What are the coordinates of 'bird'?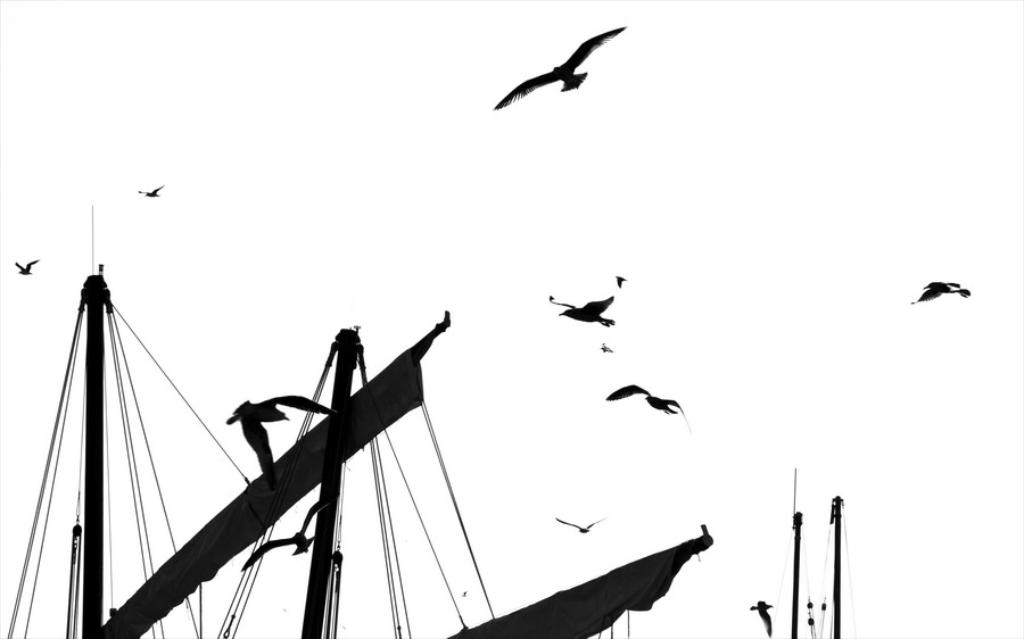
detection(915, 263, 990, 308).
